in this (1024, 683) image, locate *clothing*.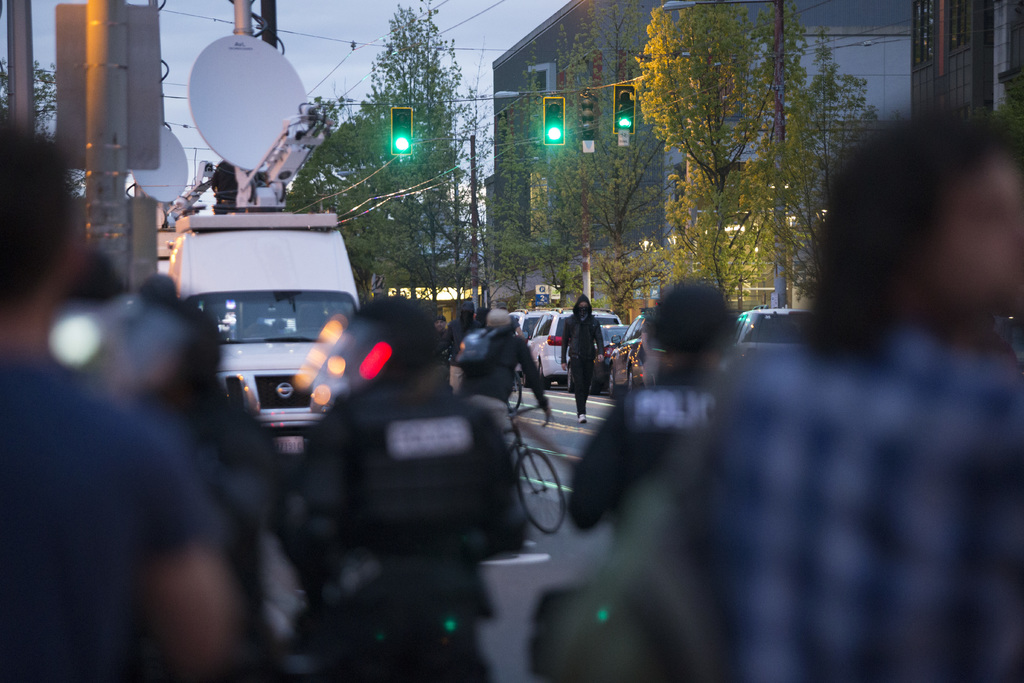
Bounding box: region(659, 307, 1020, 682).
